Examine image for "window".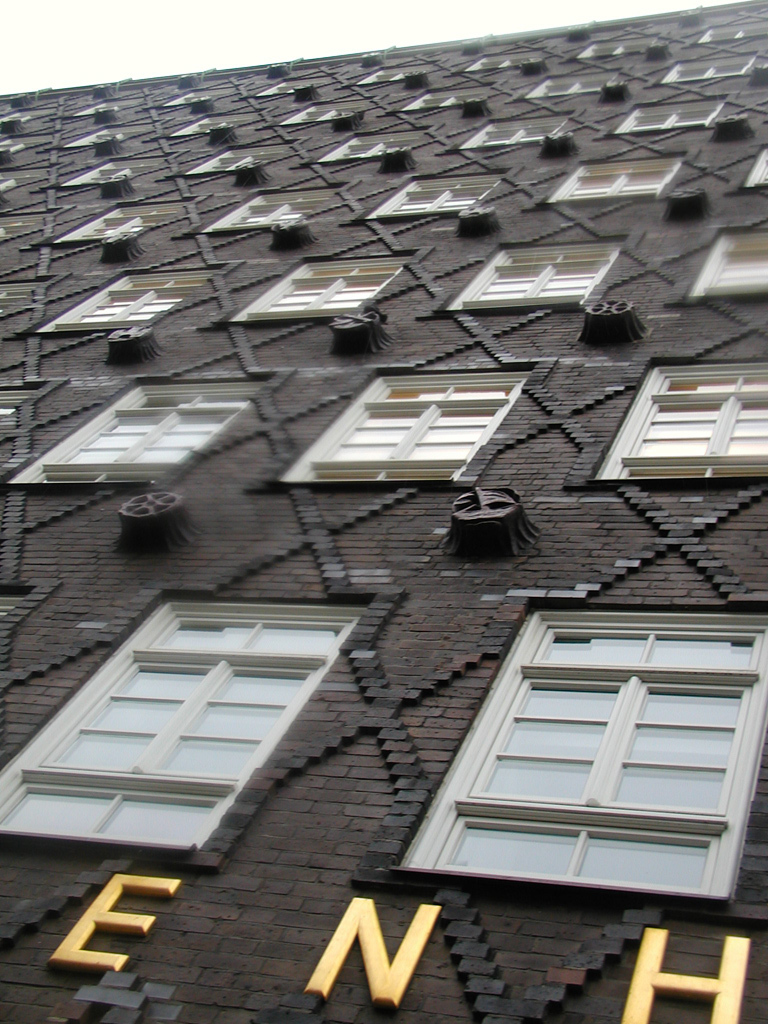
Examination result: {"x1": 282, "y1": 358, "x2": 534, "y2": 483}.
